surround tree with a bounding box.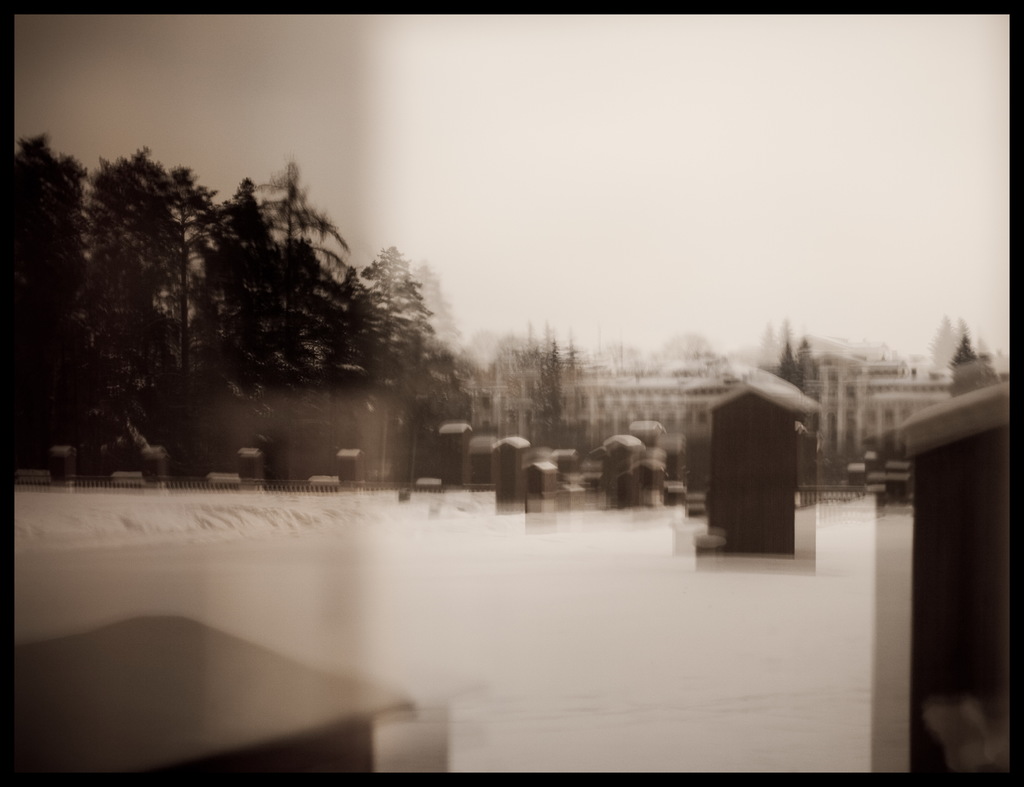
3,124,97,390.
